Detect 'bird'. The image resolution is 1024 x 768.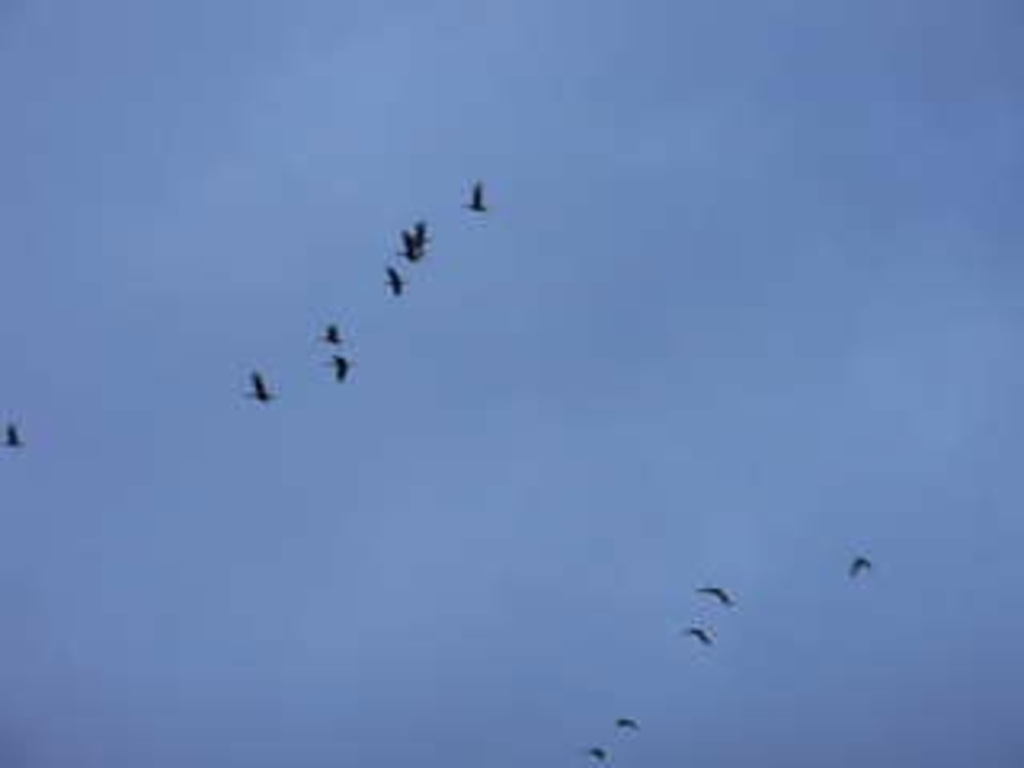
845/554/870/579.
